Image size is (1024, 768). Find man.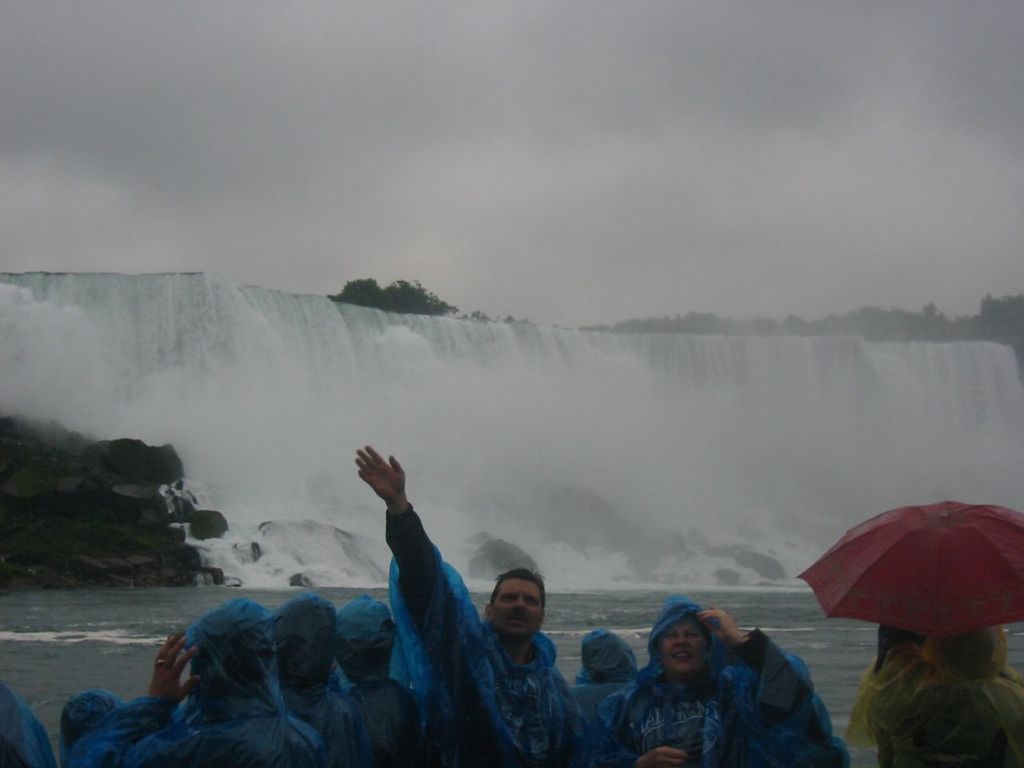
[850,624,1023,767].
